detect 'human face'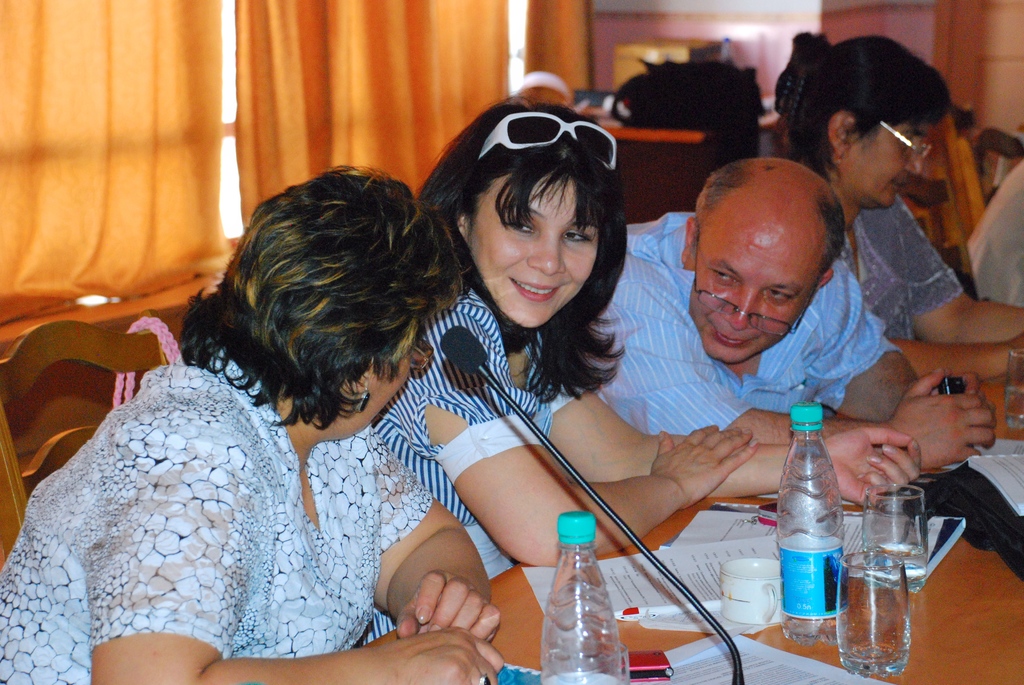
box=[335, 347, 412, 447]
